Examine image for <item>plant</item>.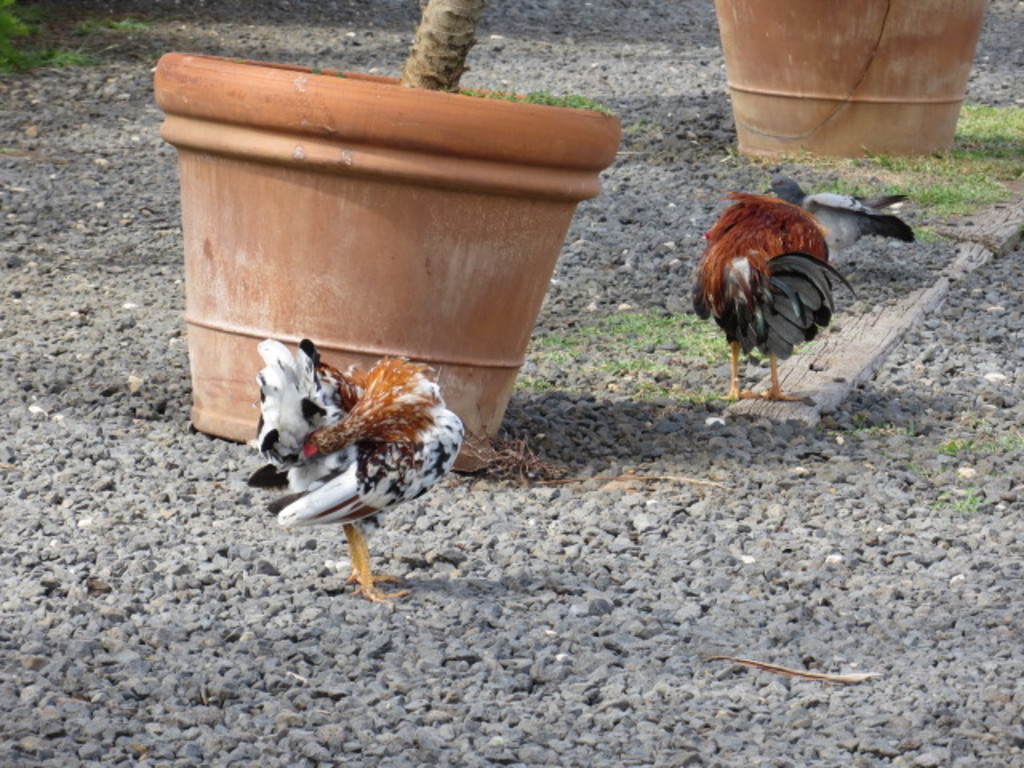
Examination result: [878,222,955,245].
